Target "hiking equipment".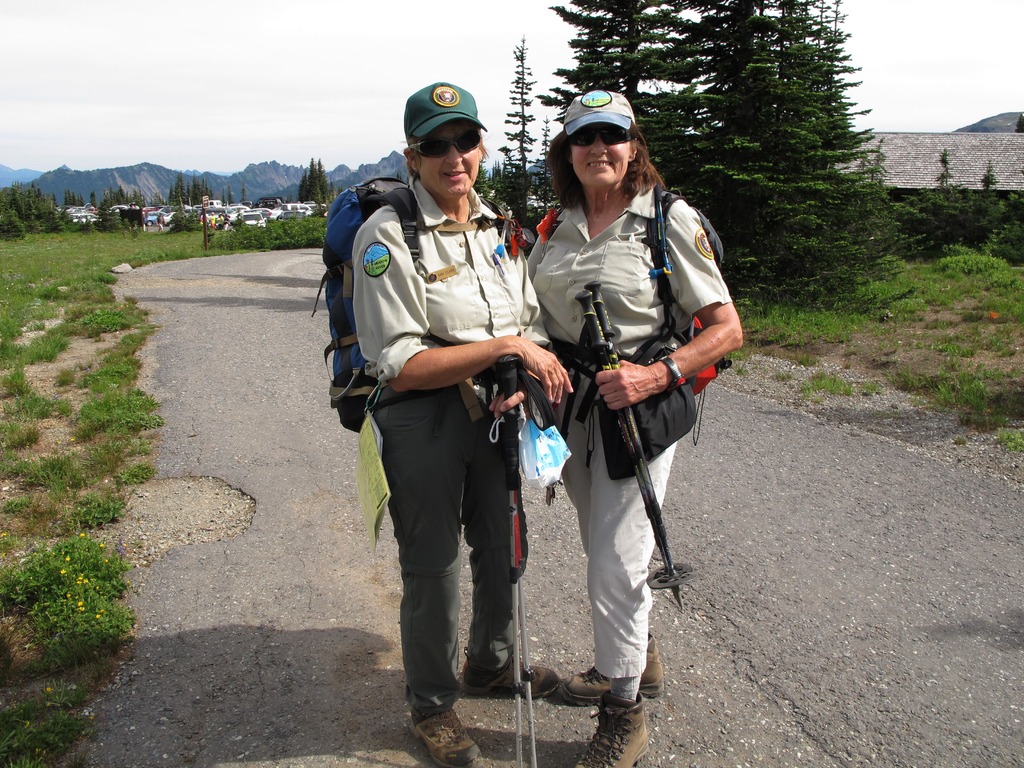
Target region: <region>486, 347, 523, 767</region>.
